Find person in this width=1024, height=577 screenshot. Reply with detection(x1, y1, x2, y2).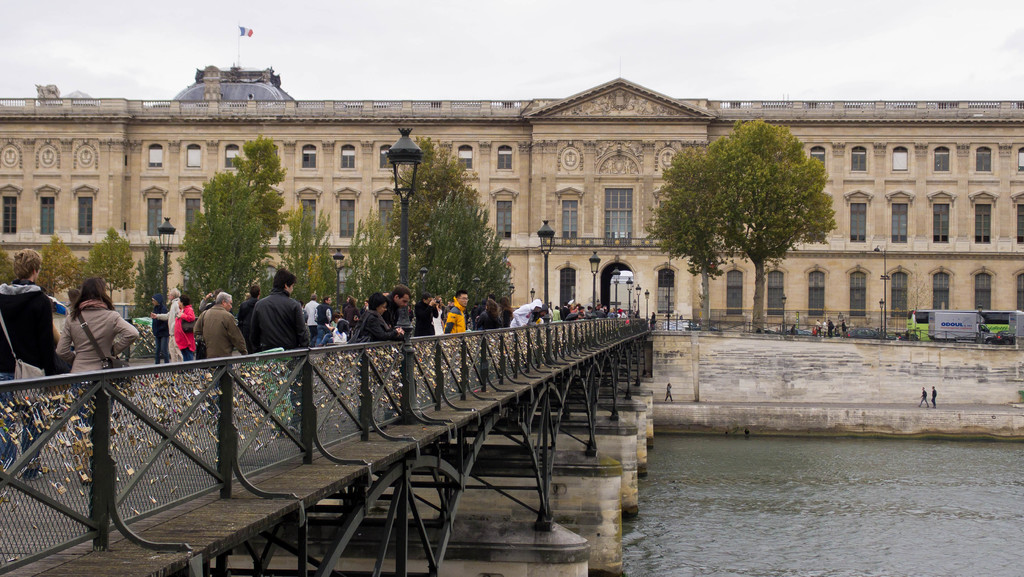
detection(194, 293, 249, 358).
